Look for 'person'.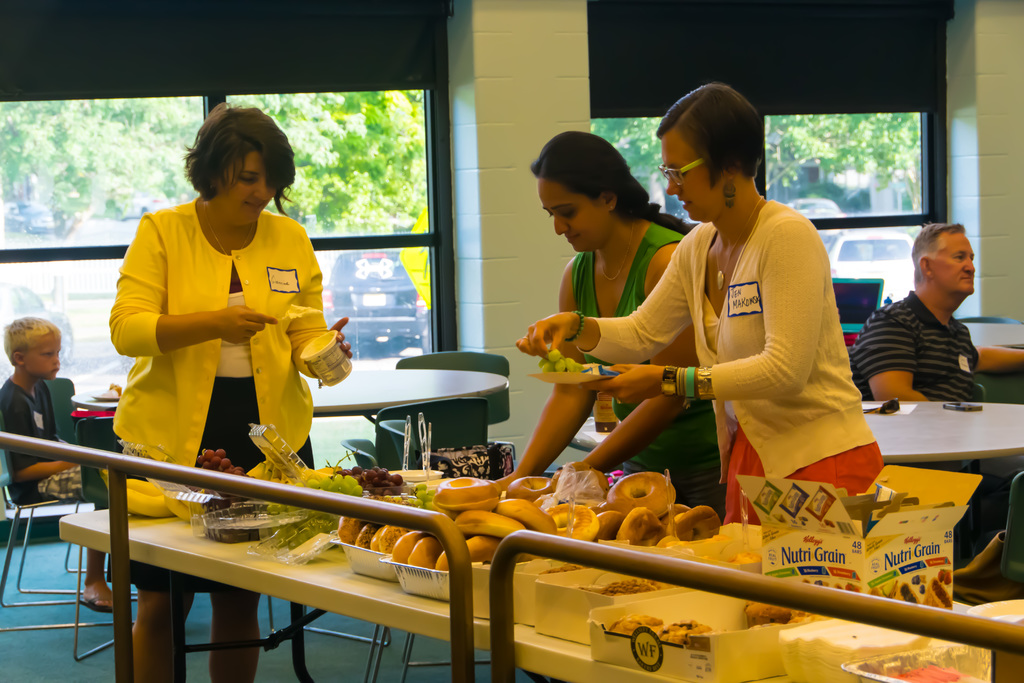
Found: 508/129/726/522.
